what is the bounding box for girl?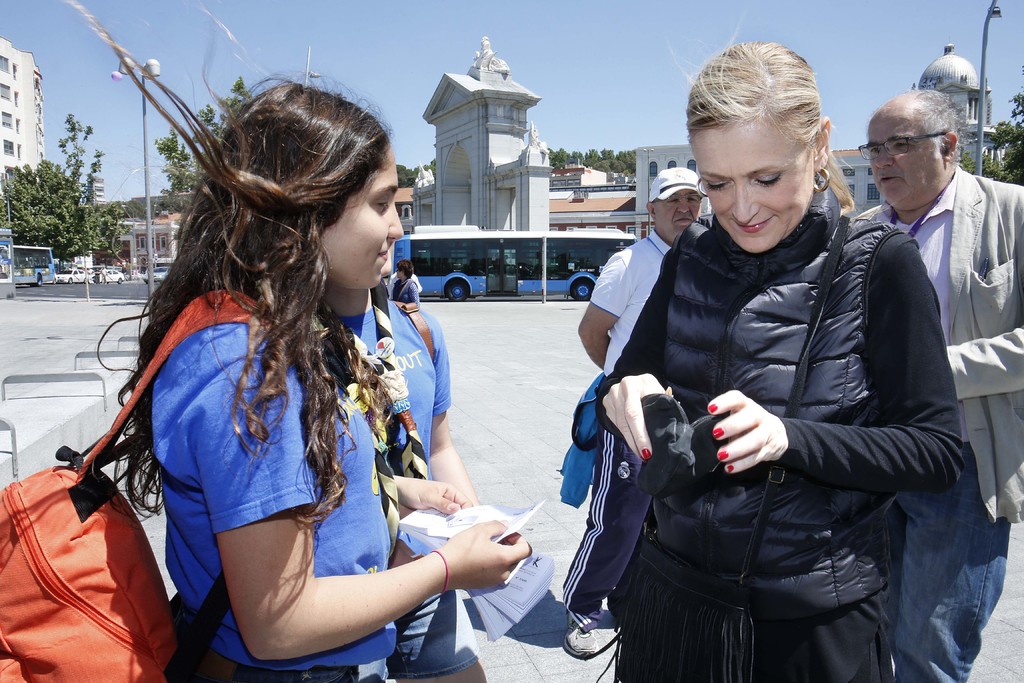
320:279:485:682.
